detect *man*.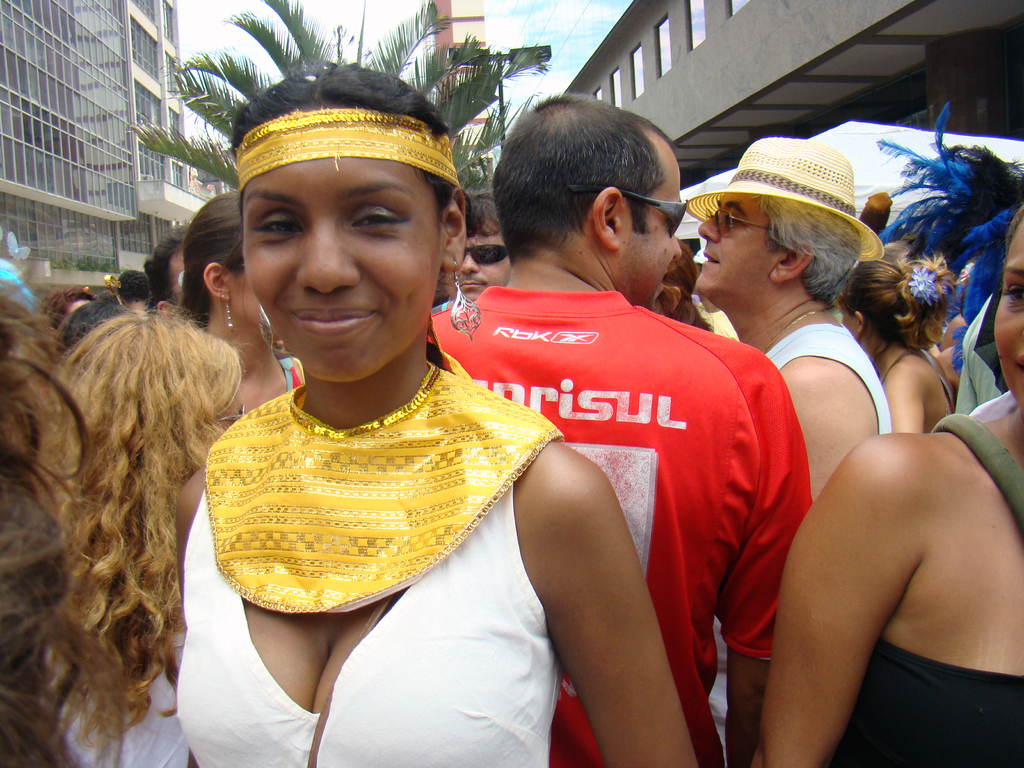
Detected at detection(449, 199, 525, 318).
